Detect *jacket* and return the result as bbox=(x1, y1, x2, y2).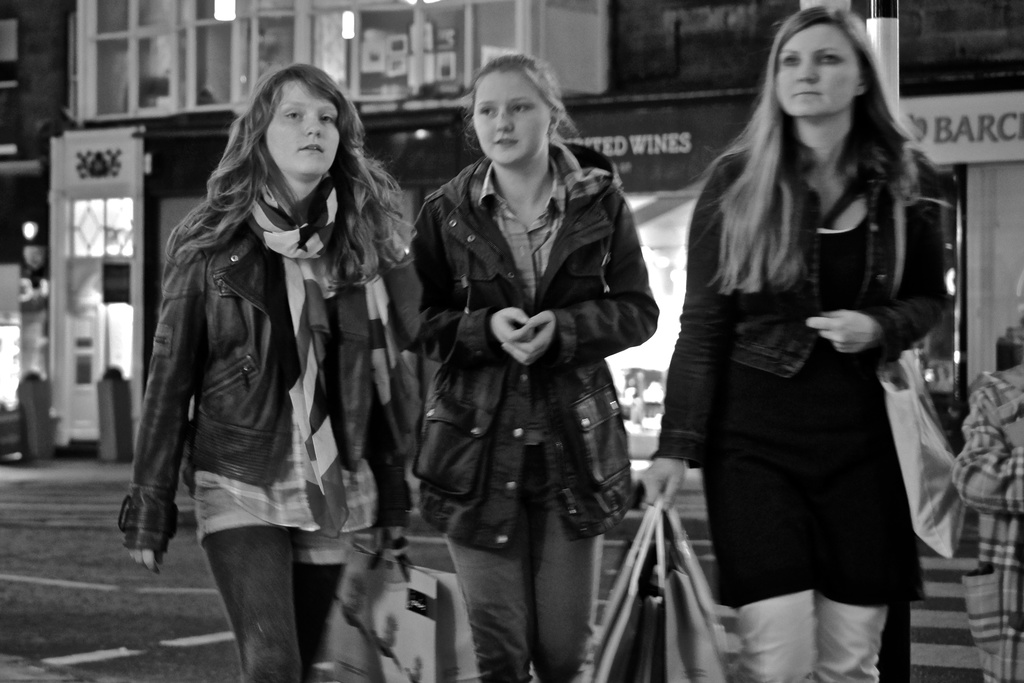
bbox=(409, 136, 660, 558).
